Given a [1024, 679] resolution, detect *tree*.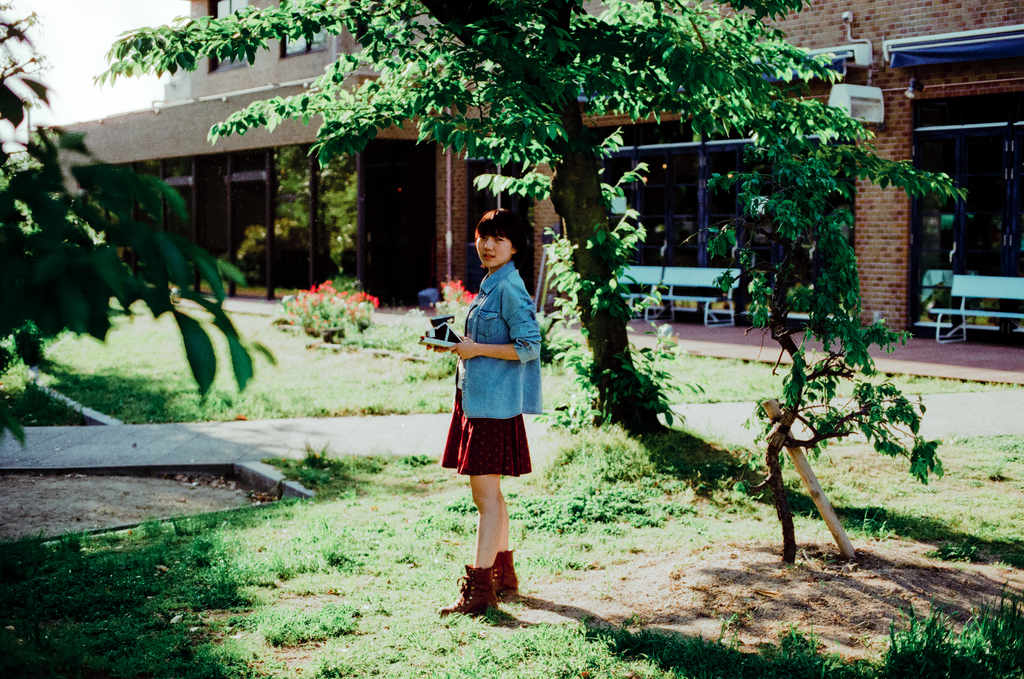
[x1=90, y1=0, x2=970, y2=426].
